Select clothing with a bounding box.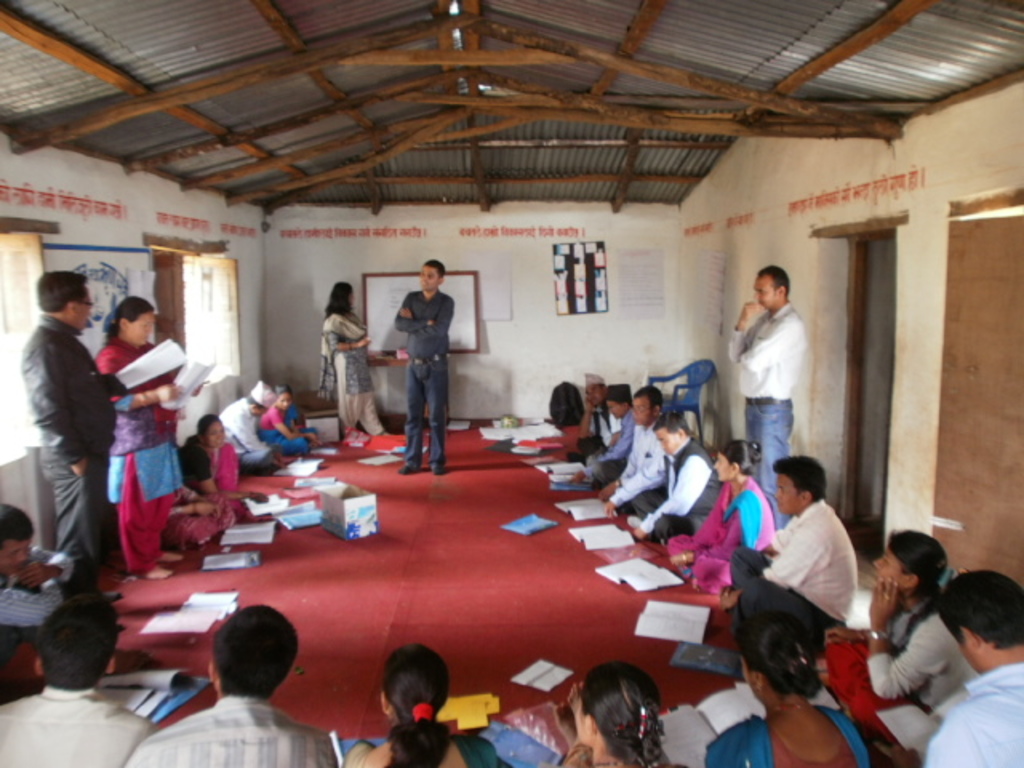
x1=126, y1=691, x2=336, y2=766.
